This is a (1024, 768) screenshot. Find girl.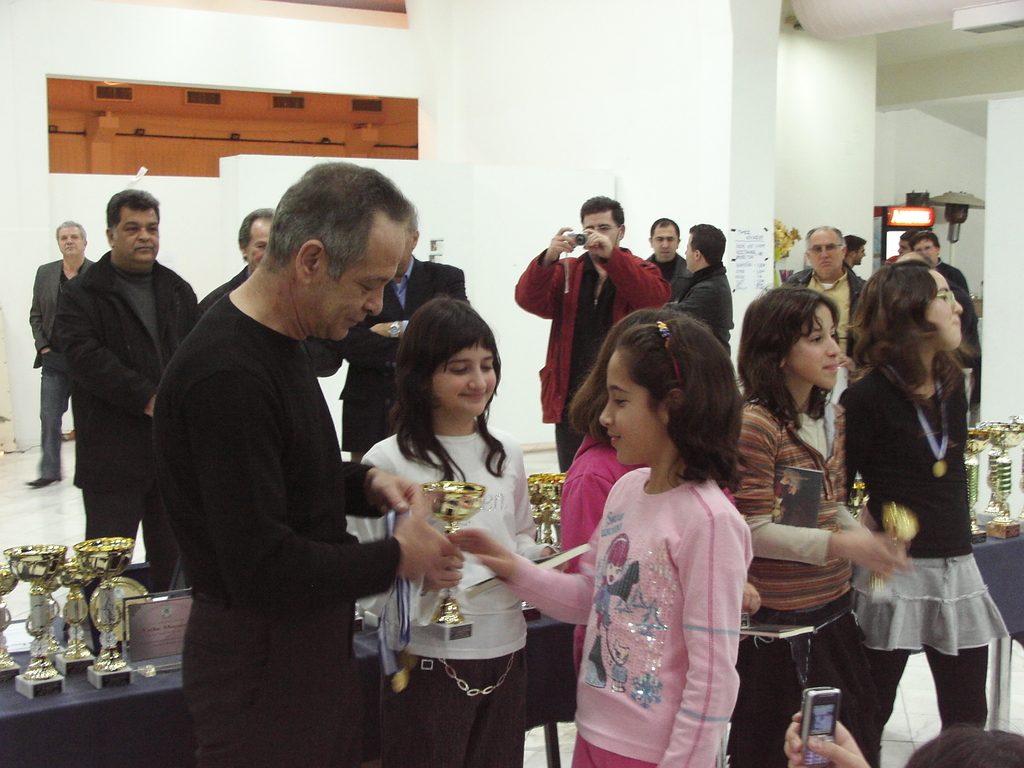
Bounding box: (440, 314, 755, 767).
